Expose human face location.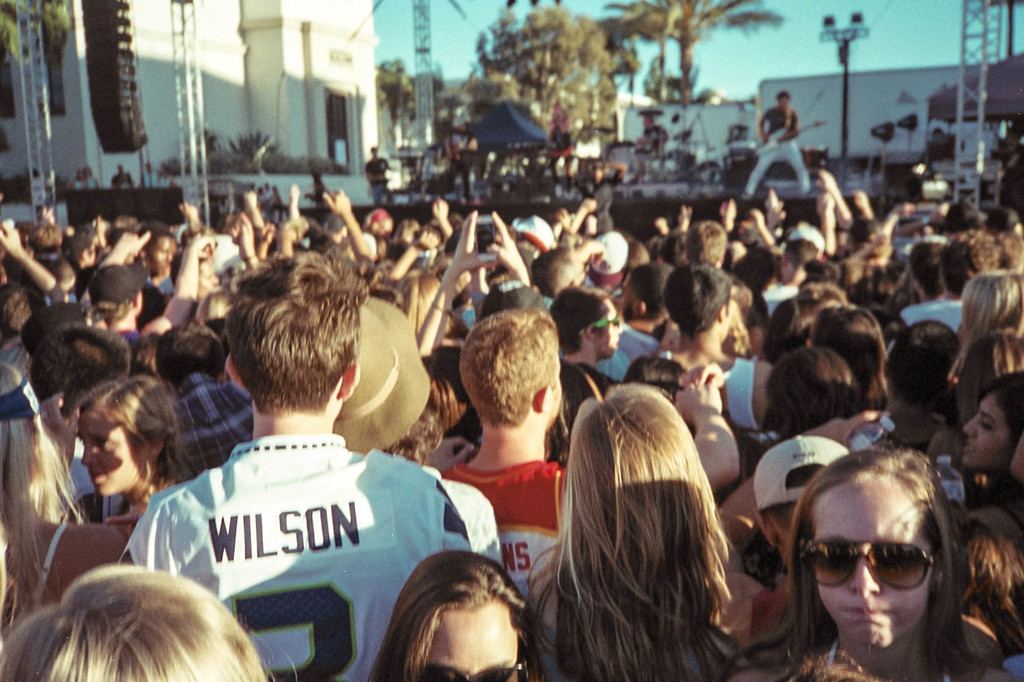
Exposed at {"left": 77, "top": 410, "right": 139, "bottom": 498}.
